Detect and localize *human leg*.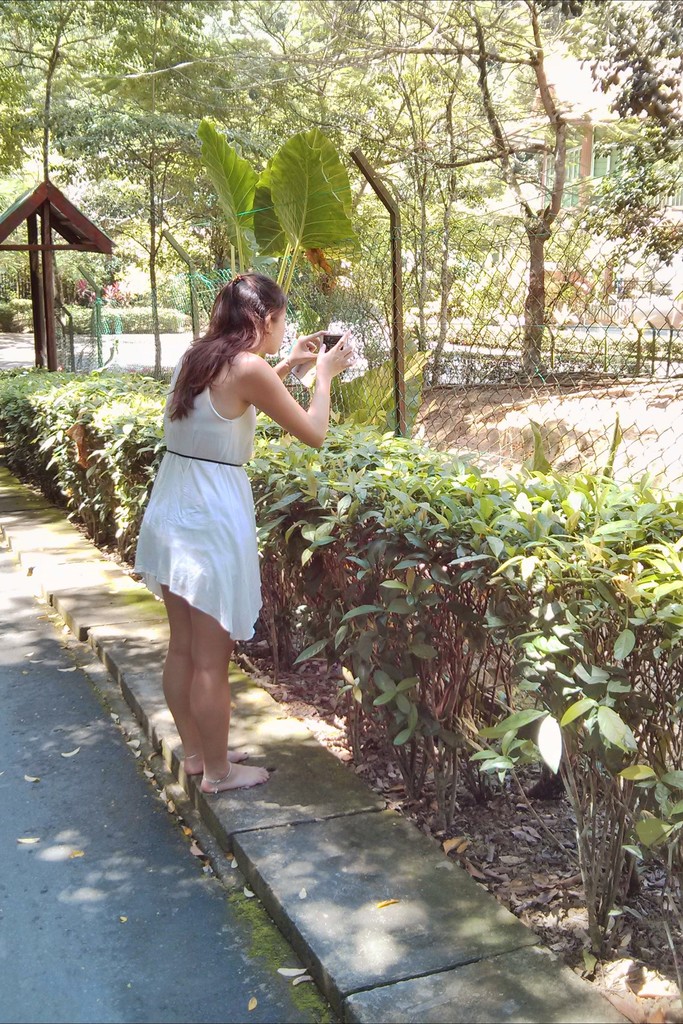
Localized at <bbox>163, 590, 270, 791</bbox>.
